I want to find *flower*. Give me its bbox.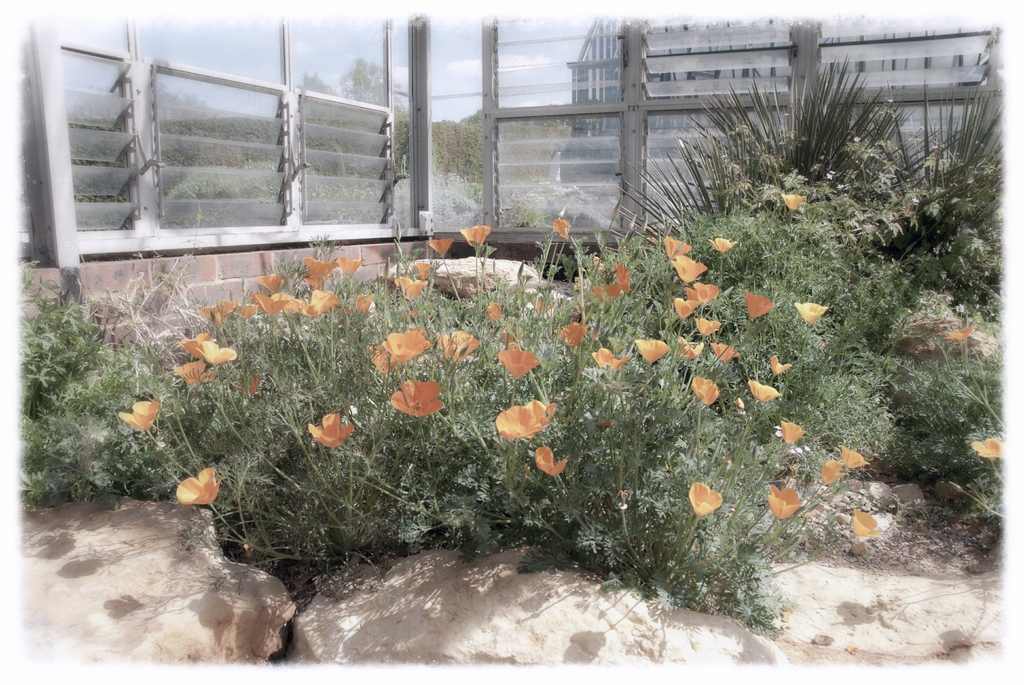
(left=966, top=438, right=999, bottom=459).
